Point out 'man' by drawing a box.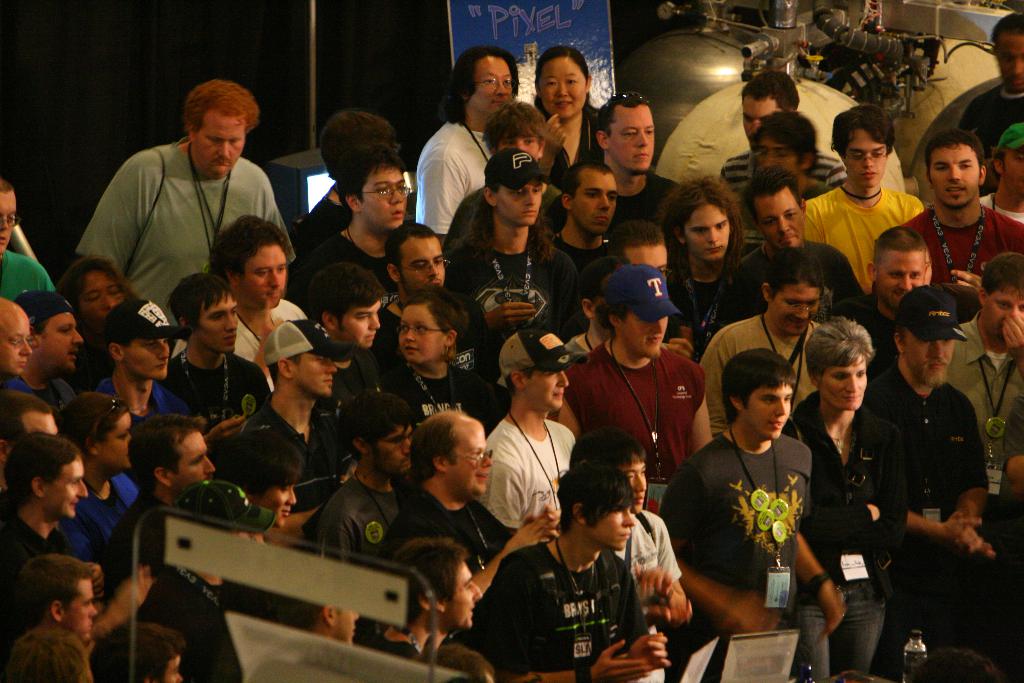
{"x1": 414, "y1": 44, "x2": 522, "y2": 241}.
